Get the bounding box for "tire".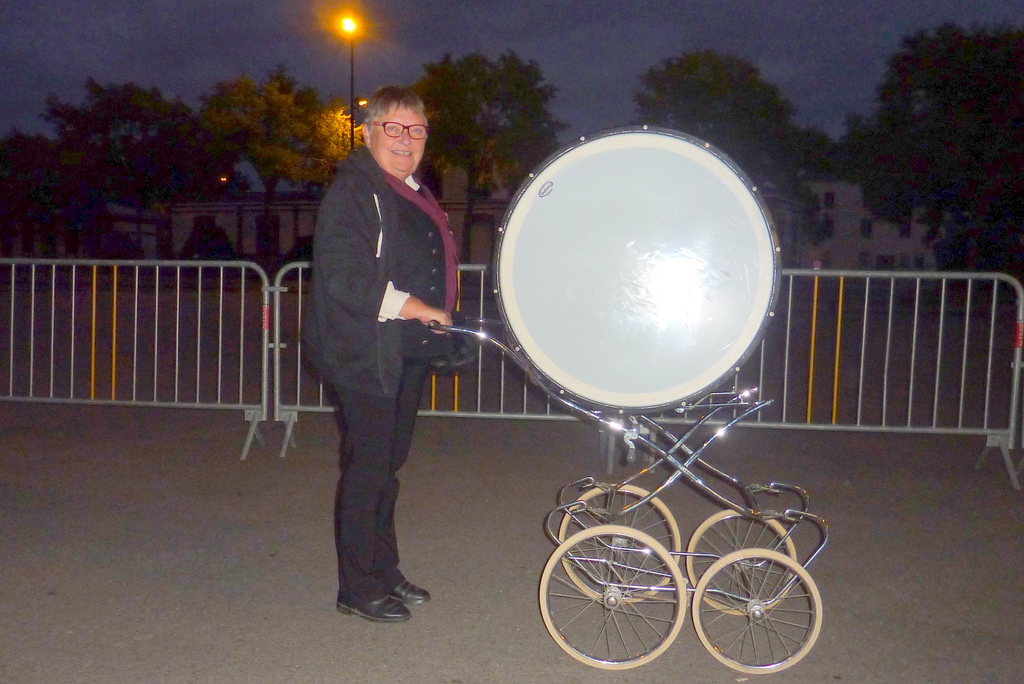
(684, 508, 796, 615).
